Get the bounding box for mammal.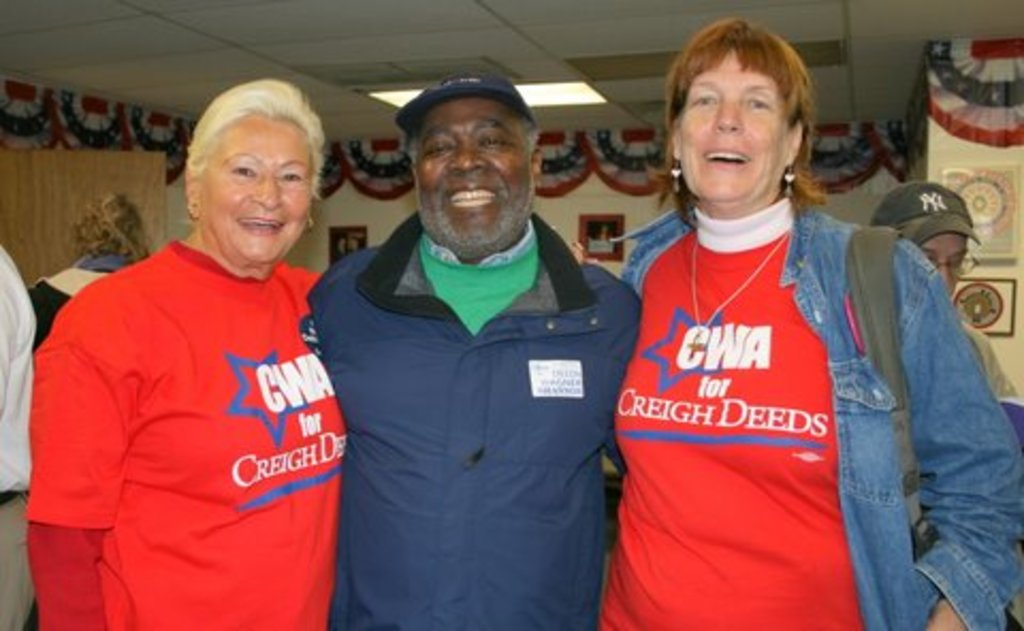
(621,13,1022,629).
